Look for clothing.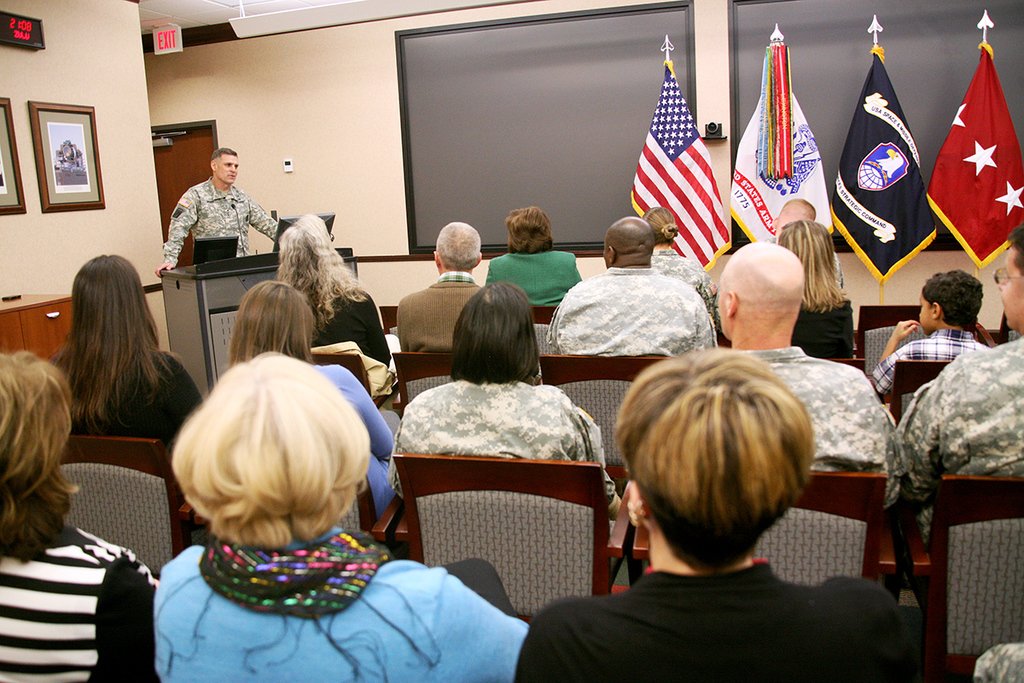
Found: left=896, top=350, right=1023, bottom=553.
